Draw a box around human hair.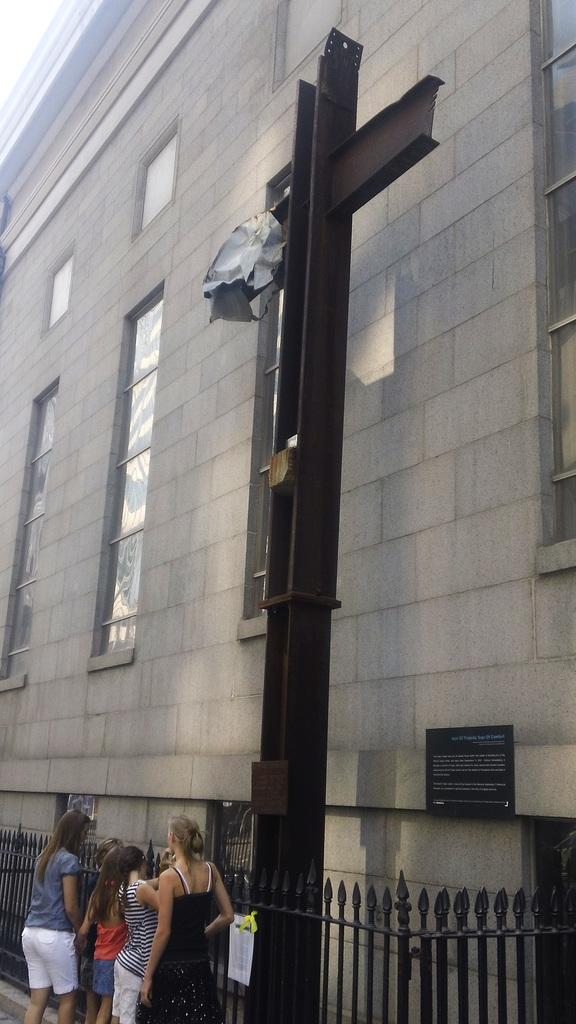
<bbox>81, 845, 122, 926</bbox>.
